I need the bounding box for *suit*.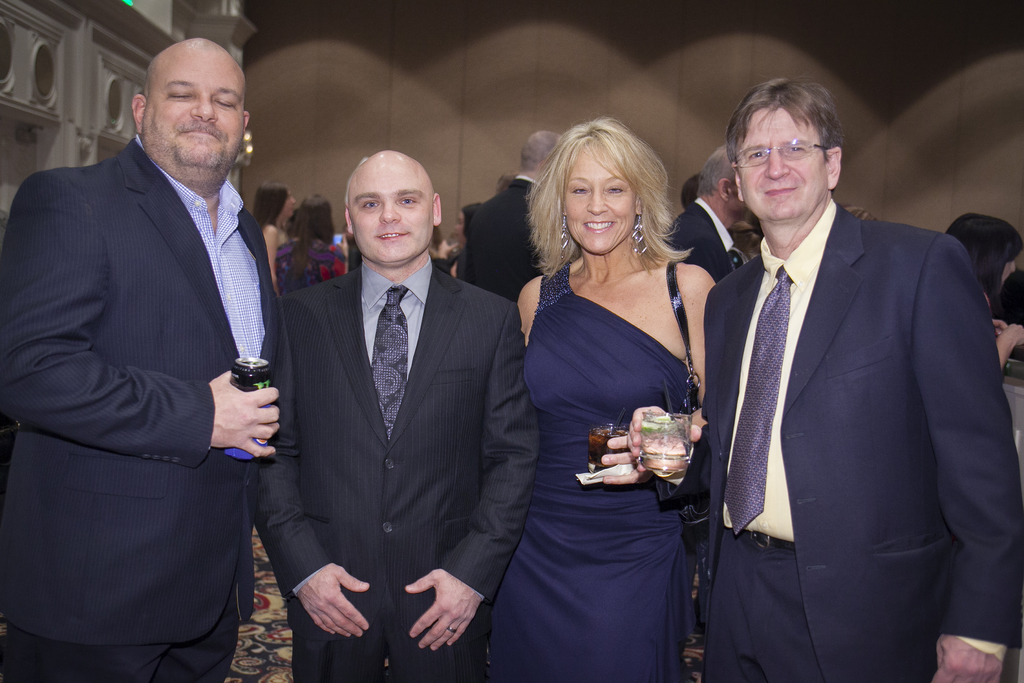
Here it is: locate(257, 259, 536, 682).
